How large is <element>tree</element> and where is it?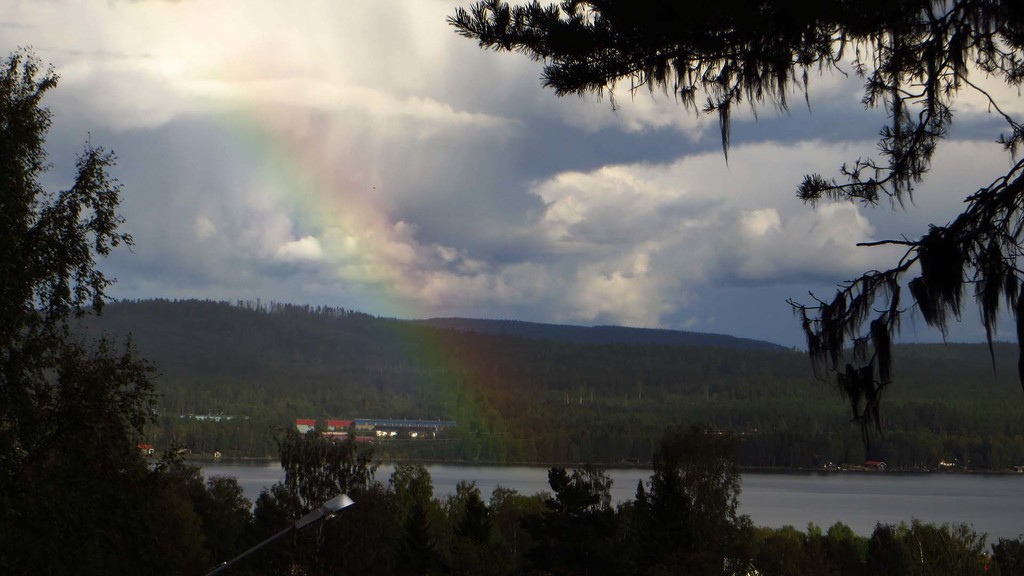
Bounding box: bbox=[447, 0, 1023, 449].
